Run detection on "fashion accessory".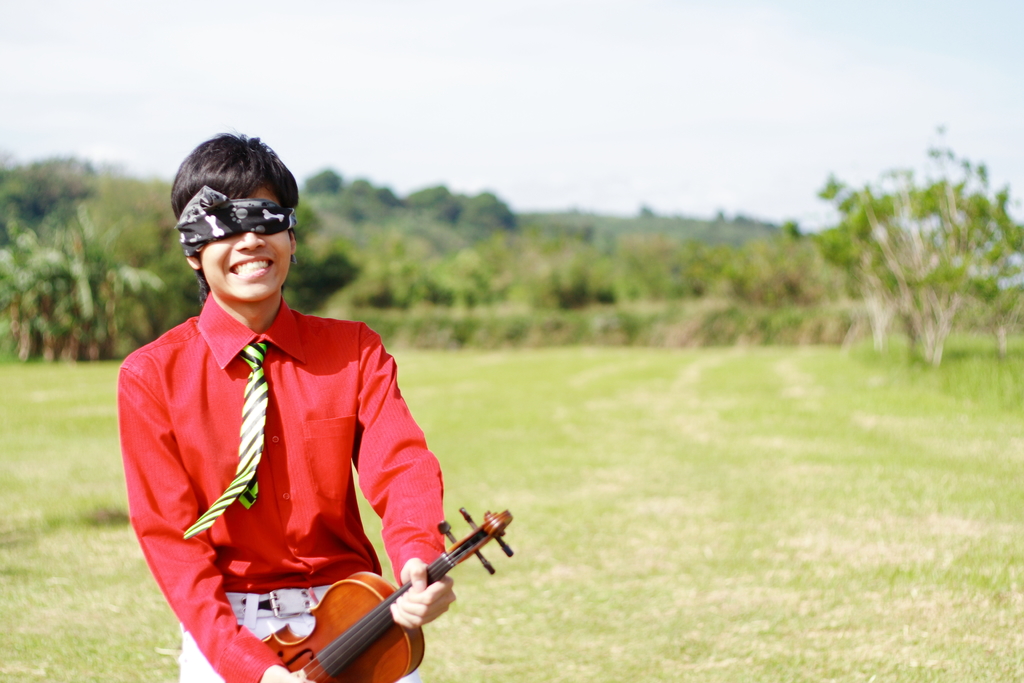
Result: detection(184, 339, 271, 536).
